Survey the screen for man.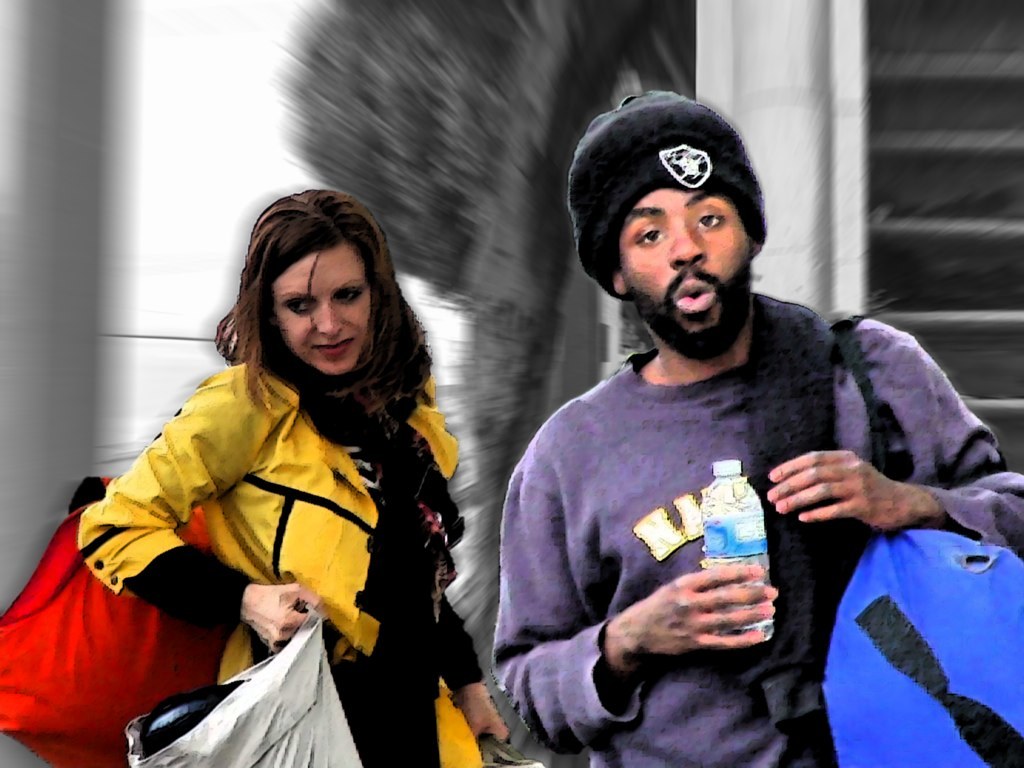
Survey found: BBox(469, 115, 984, 747).
